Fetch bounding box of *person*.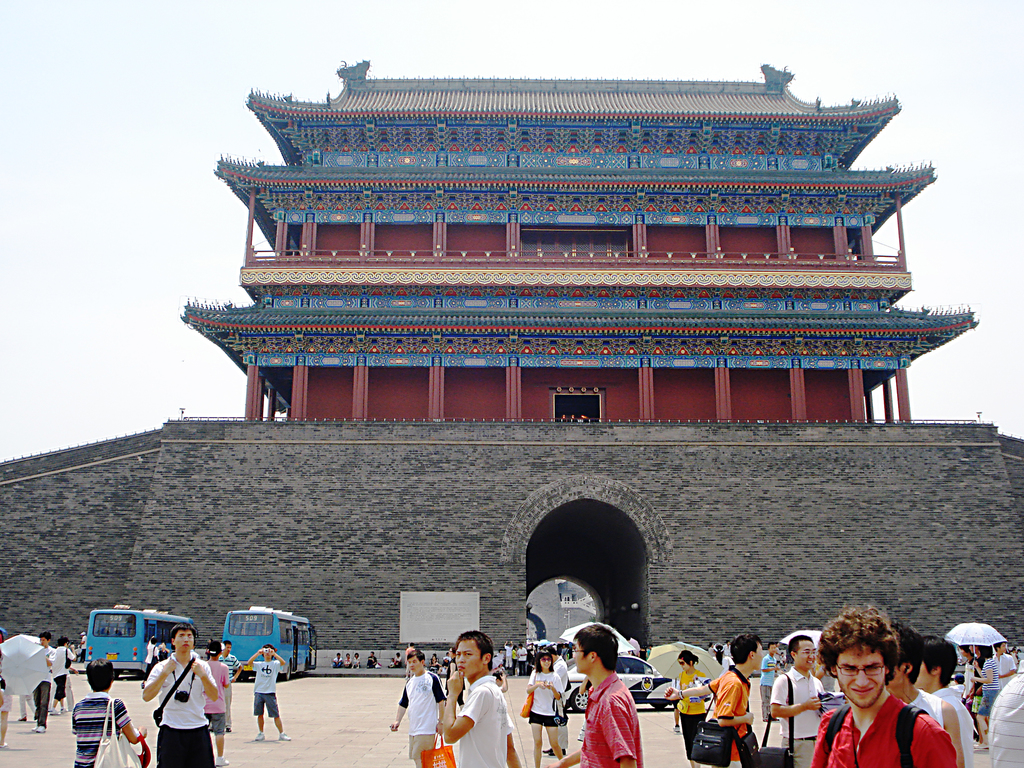
Bbox: {"left": 439, "top": 631, "right": 523, "bottom": 767}.
